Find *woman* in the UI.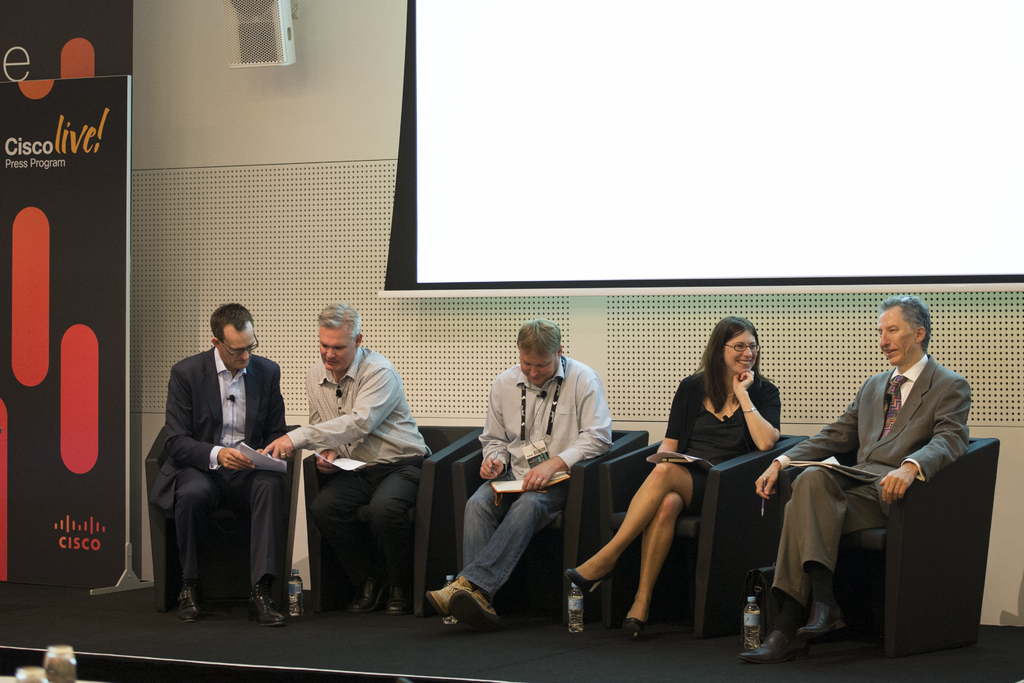
UI element at (left=560, top=317, right=782, bottom=640).
